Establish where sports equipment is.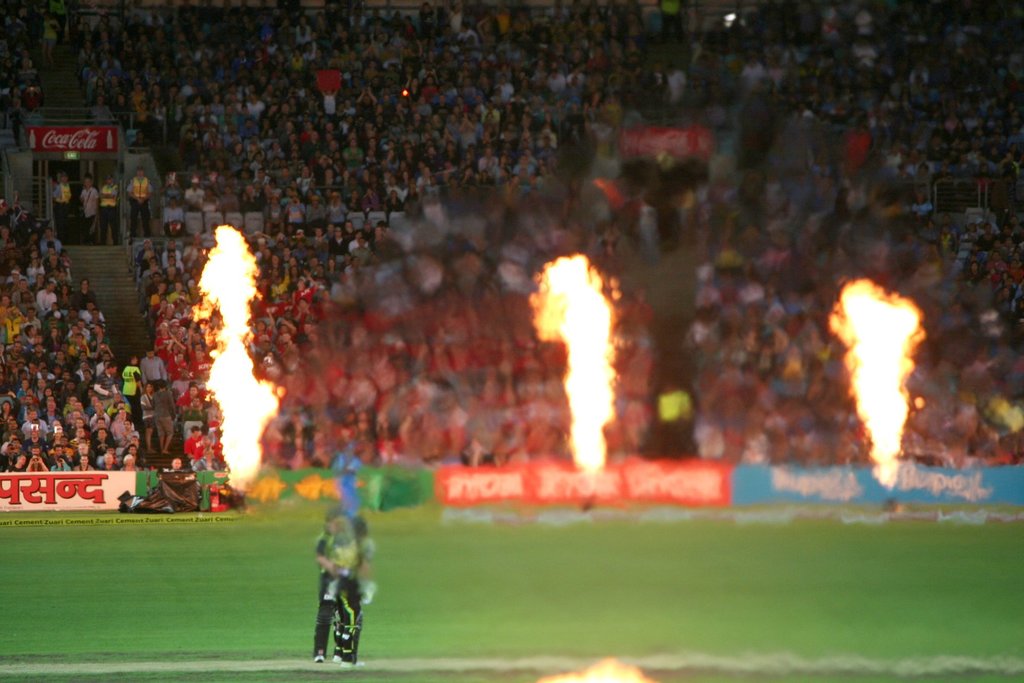
Established at BBox(342, 613, 365, 666).
